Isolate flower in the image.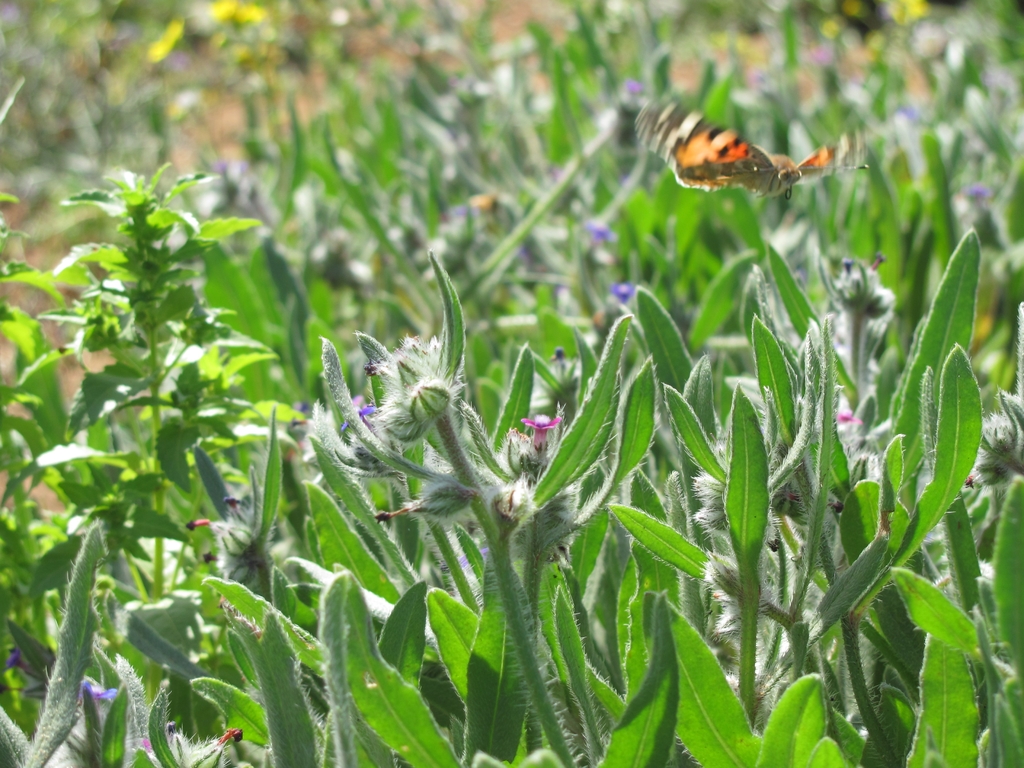
Isolated region: 235:0:267:19.
